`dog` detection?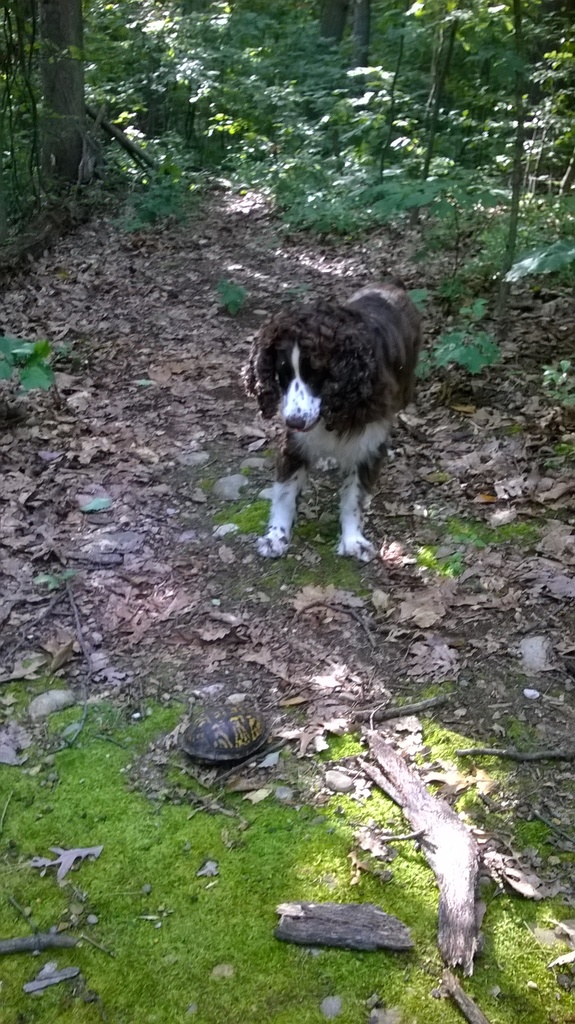
[239, 273, 427, 571]
